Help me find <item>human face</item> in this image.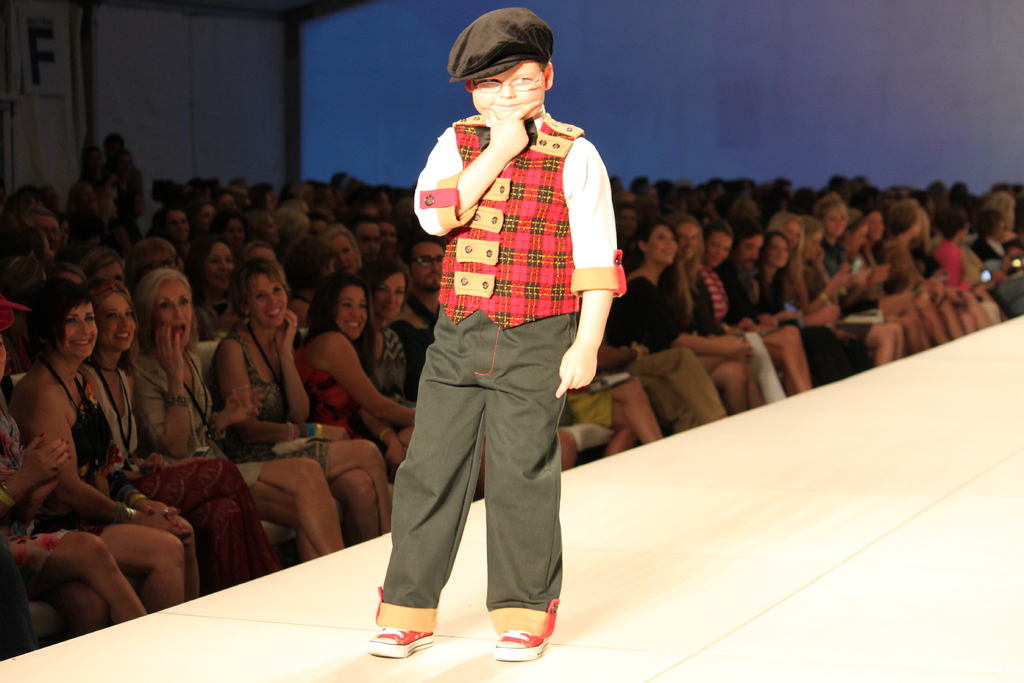
Found it: 327 236 355 273.
